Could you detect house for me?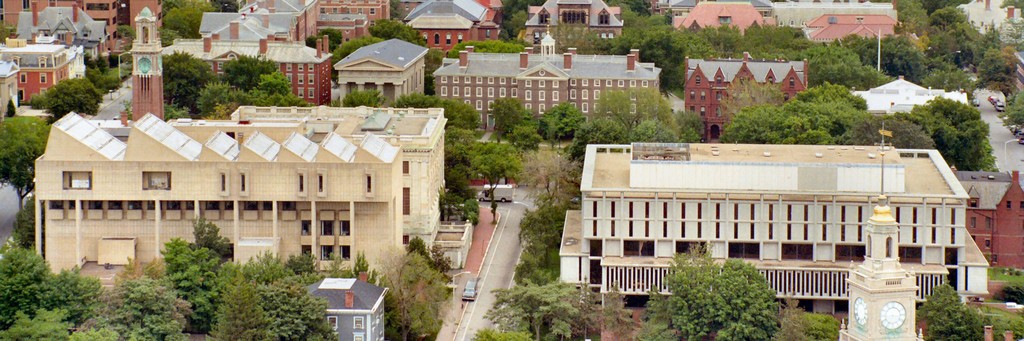
Detection result: x1=335, y1=33, x2=430, y2=104.
